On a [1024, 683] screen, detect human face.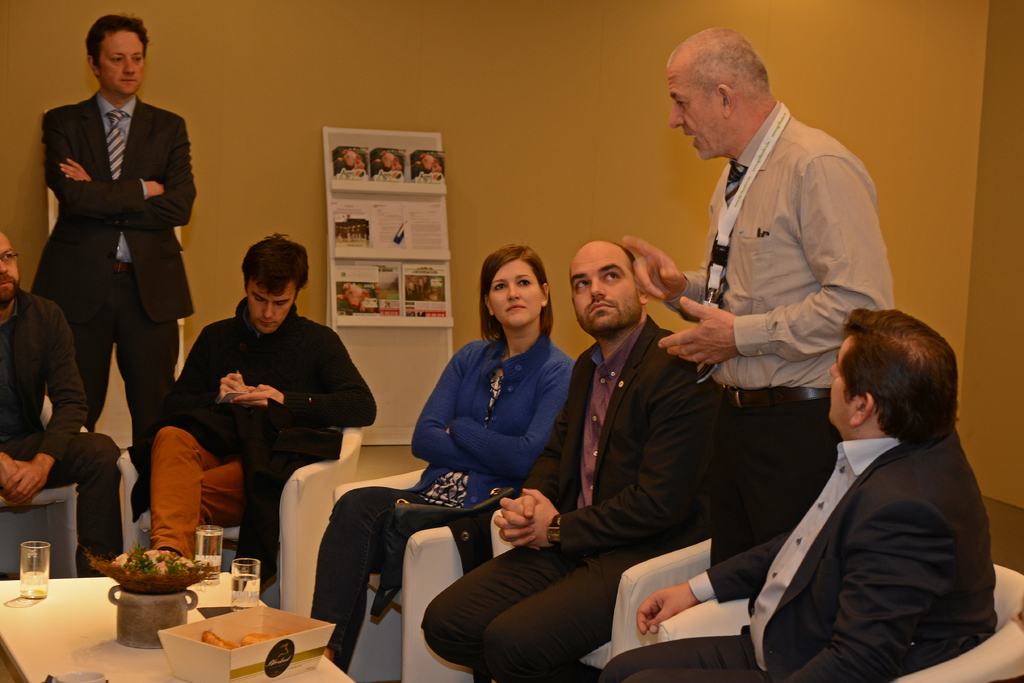
(x1=671, y1=72, x2=726, y2=158).
